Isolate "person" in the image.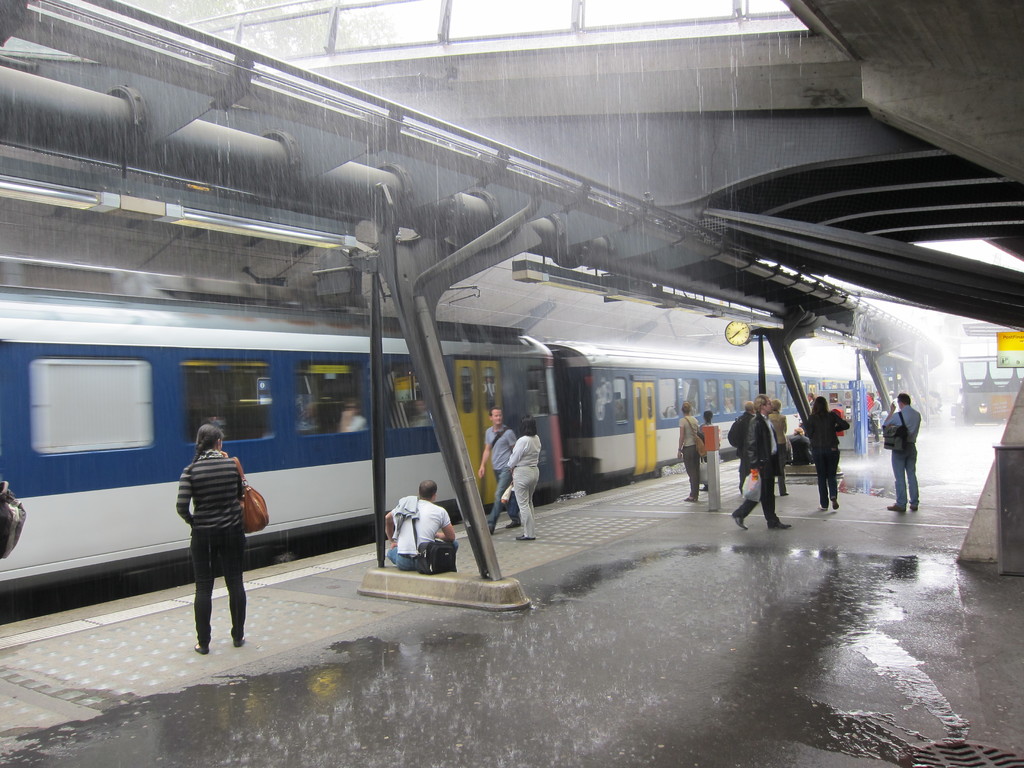
Isolated region: left=698, top=404, right=715, bottom=431.
